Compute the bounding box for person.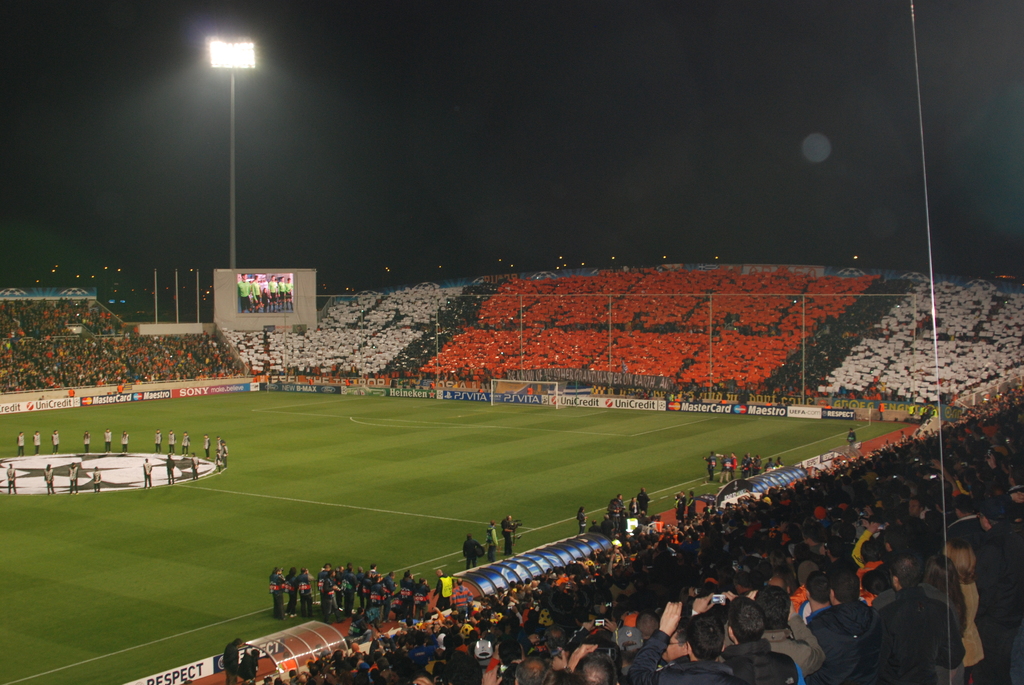
120 430 130 452.
